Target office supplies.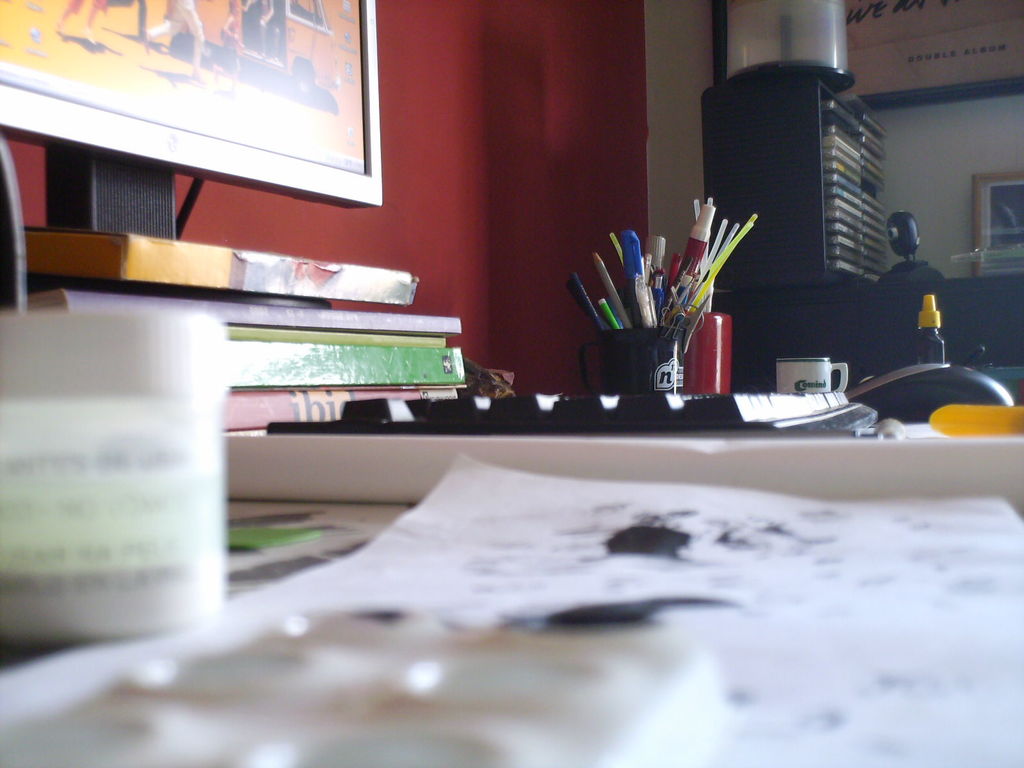
Target region: [x1=618, y1=232, x2=649, y2=326].
